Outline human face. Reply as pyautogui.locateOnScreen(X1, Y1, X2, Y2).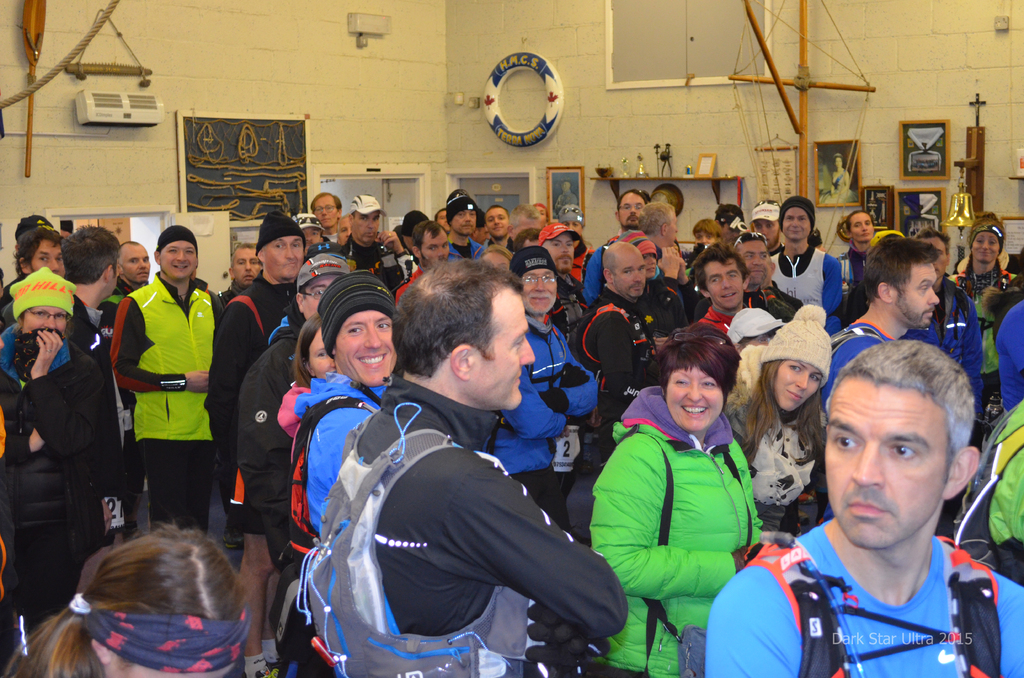
pyautogui.locateOnScreen(337, 318, 394, 382).
